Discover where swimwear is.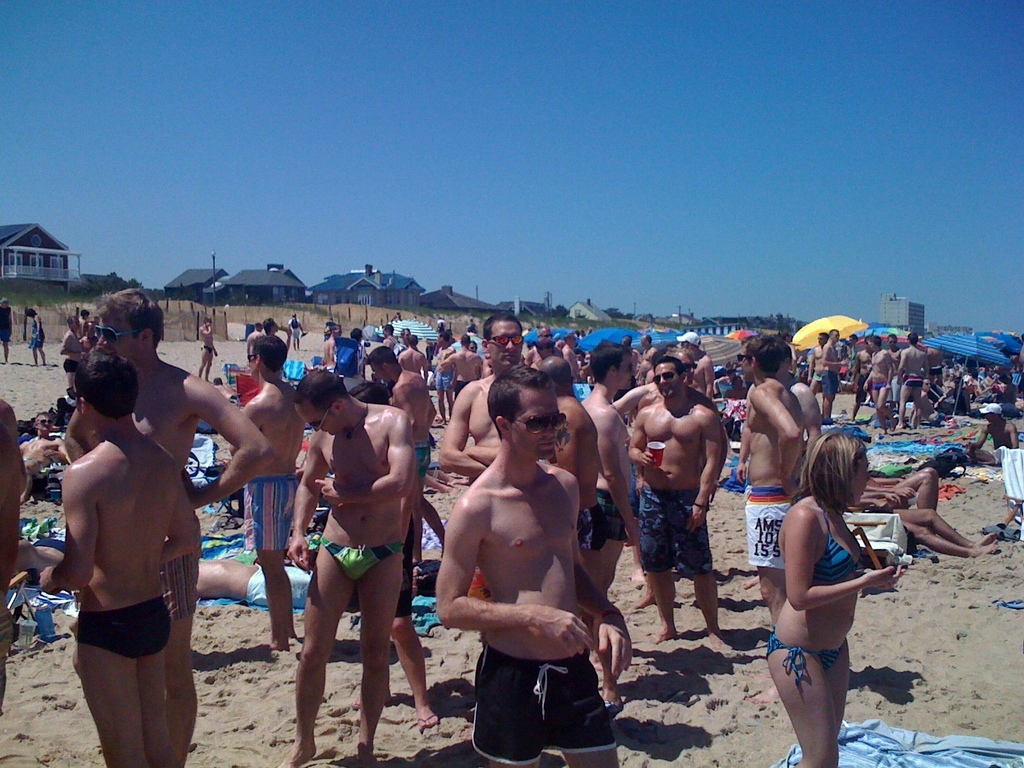
Discovered at region(237, 478, 296, 550).
